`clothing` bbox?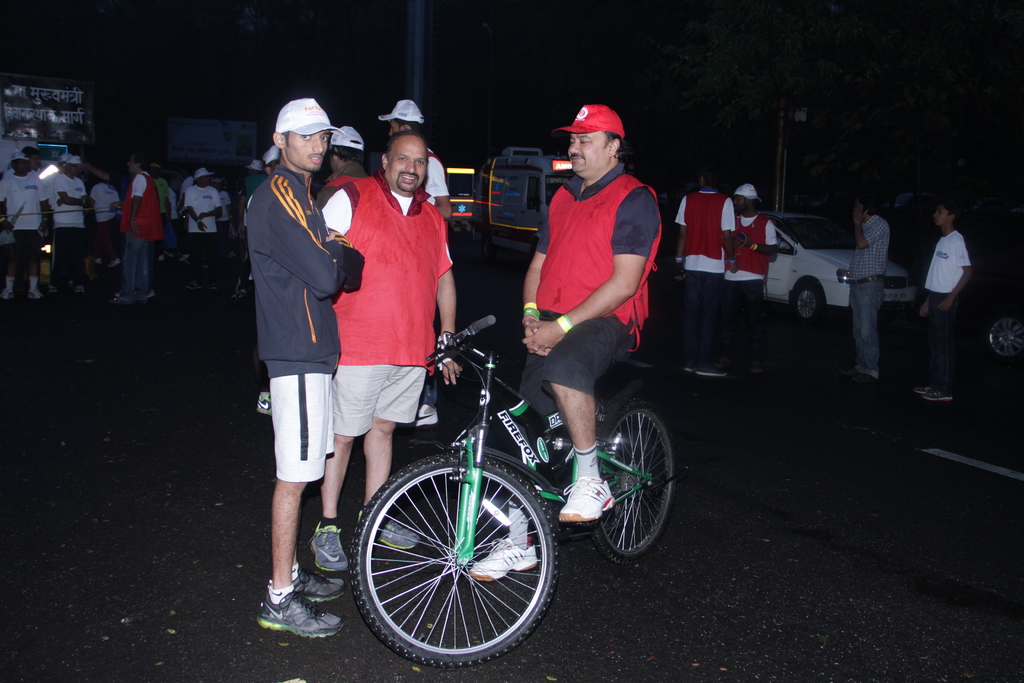
(4,276,15,293)
